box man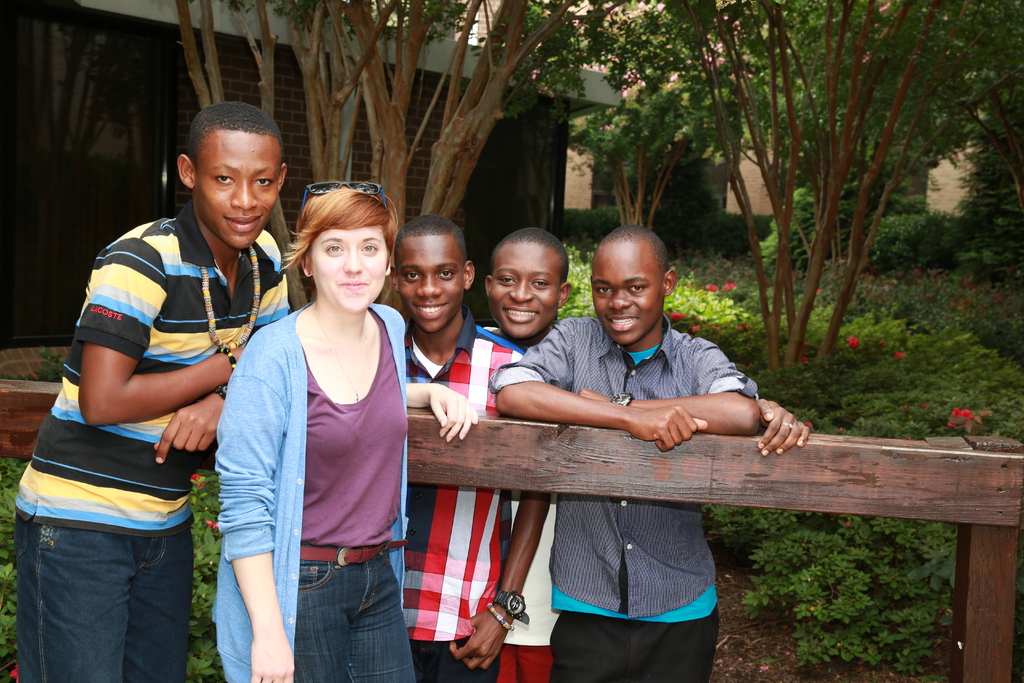
left=474, top=220, right=813, bottom=682
